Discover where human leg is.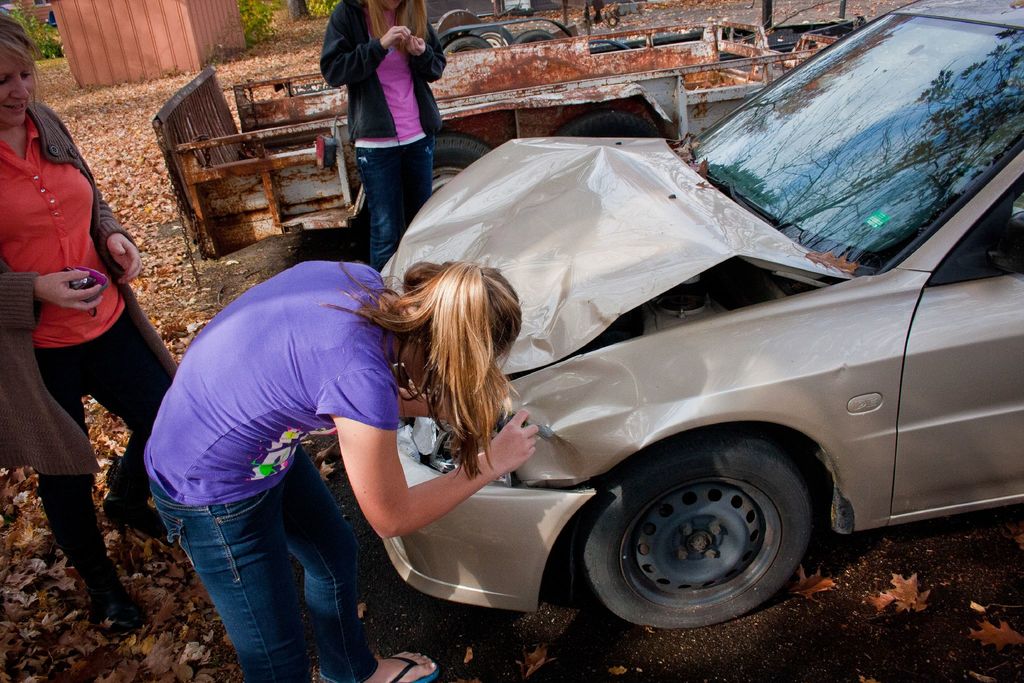
Discovered at {"x1": 404, "y1": 129, "x2": 435, "y2": 216}.
